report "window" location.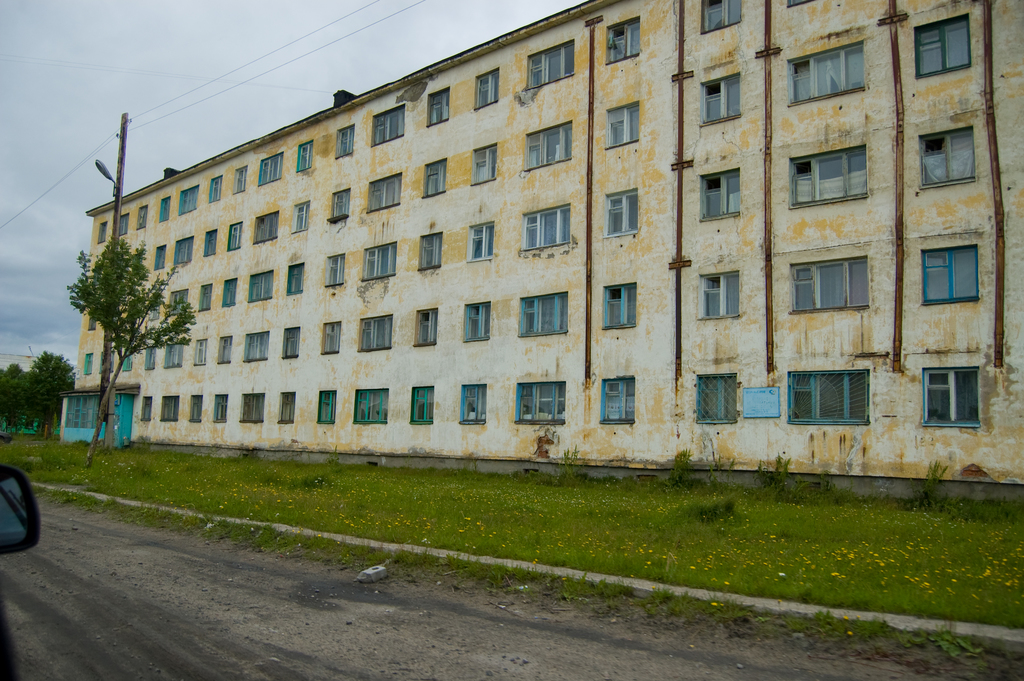
Report: locate(202, 175, 223, 205).
